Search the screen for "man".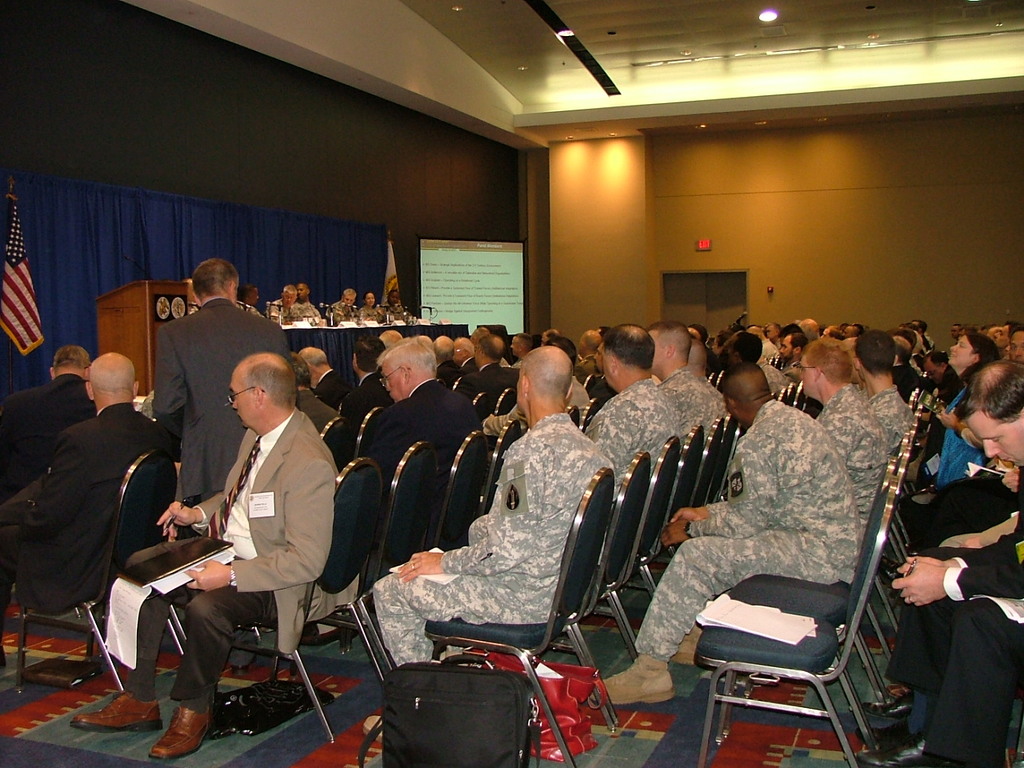
Found at <box>237,279,267,318</box>.
